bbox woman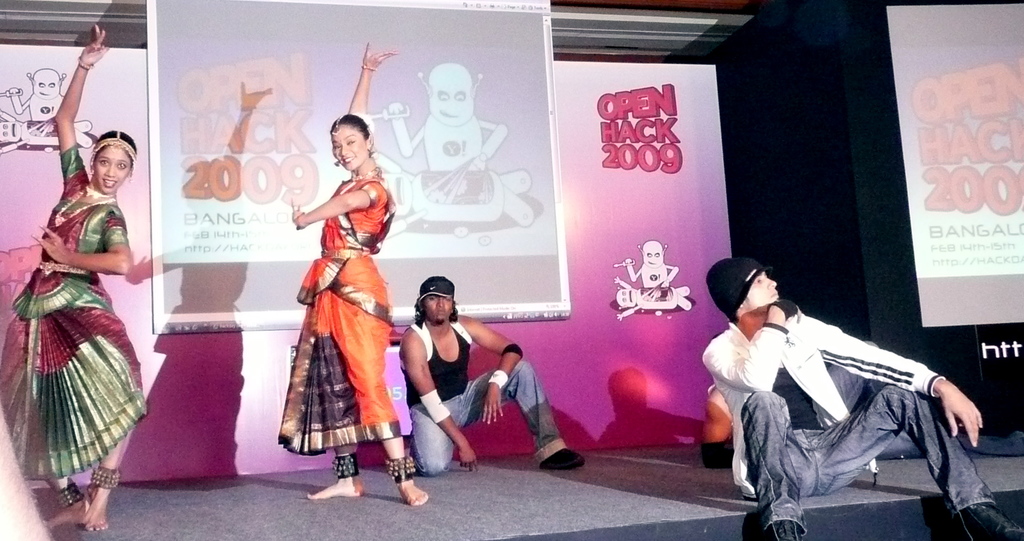
bbox=[0, 22, 147, 531]
